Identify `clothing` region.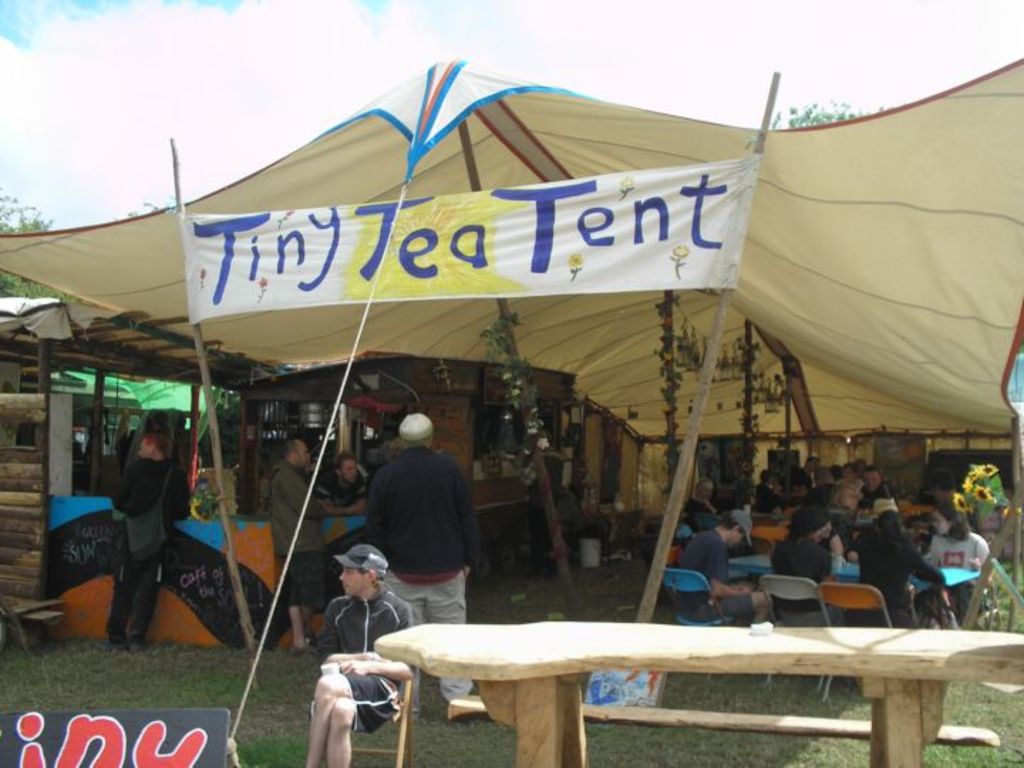
Region: {"x1": 105, "y1": 457, "x2": 186, "y2": 639}.
